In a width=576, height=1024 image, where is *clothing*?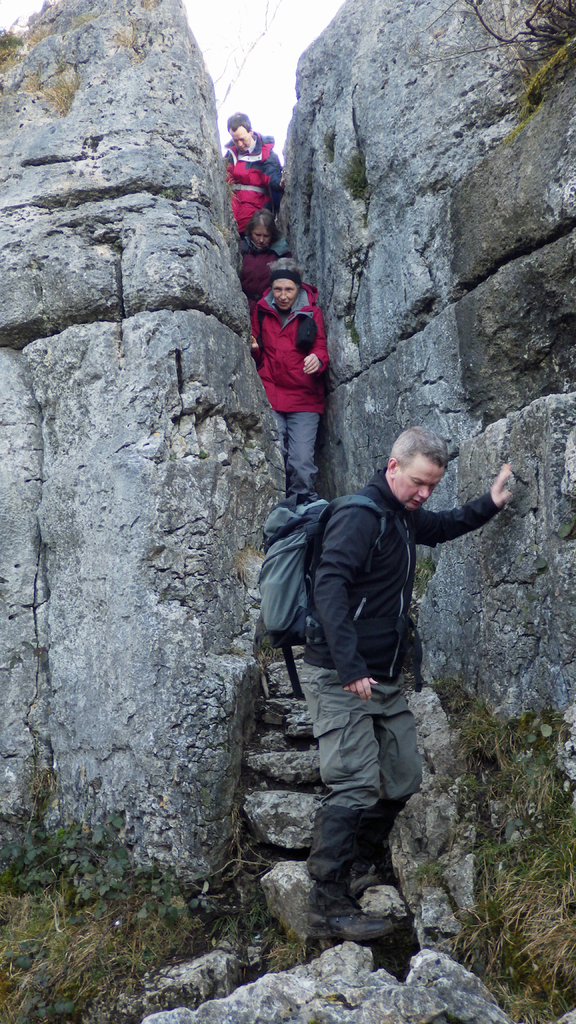
bbox=[222, 116, 276, 236].
